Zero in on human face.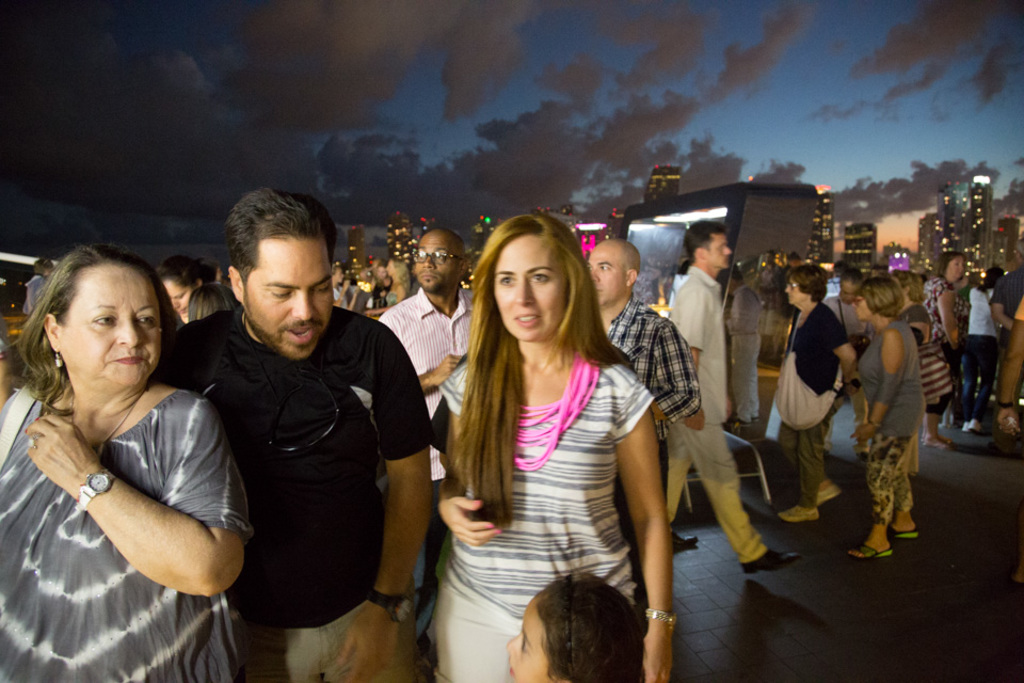
Zeroed in: bbox(589, 245, 626, 301).
